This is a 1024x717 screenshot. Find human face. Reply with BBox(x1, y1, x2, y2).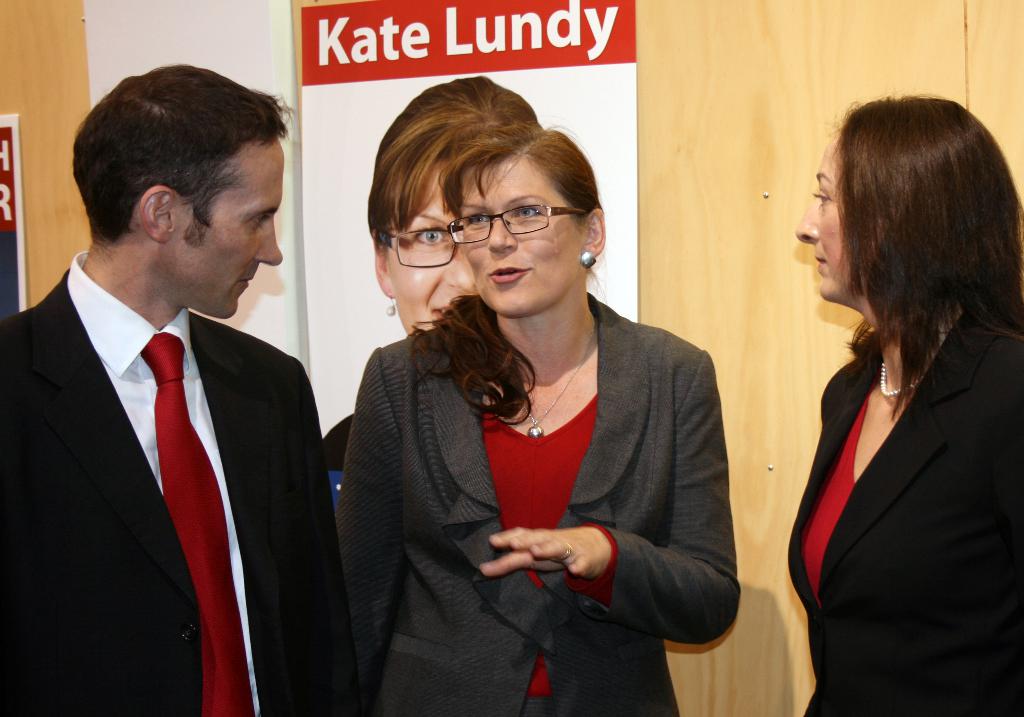
BBox(169, 138, 287, 324).
